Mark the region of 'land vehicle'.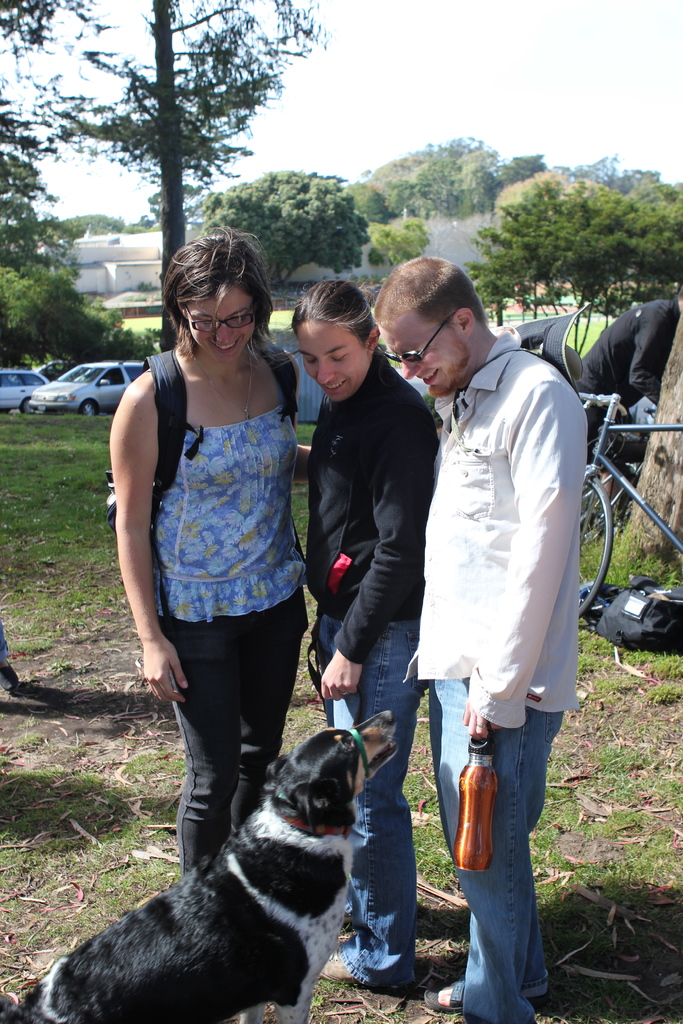
Region: (569,389,682,620).
